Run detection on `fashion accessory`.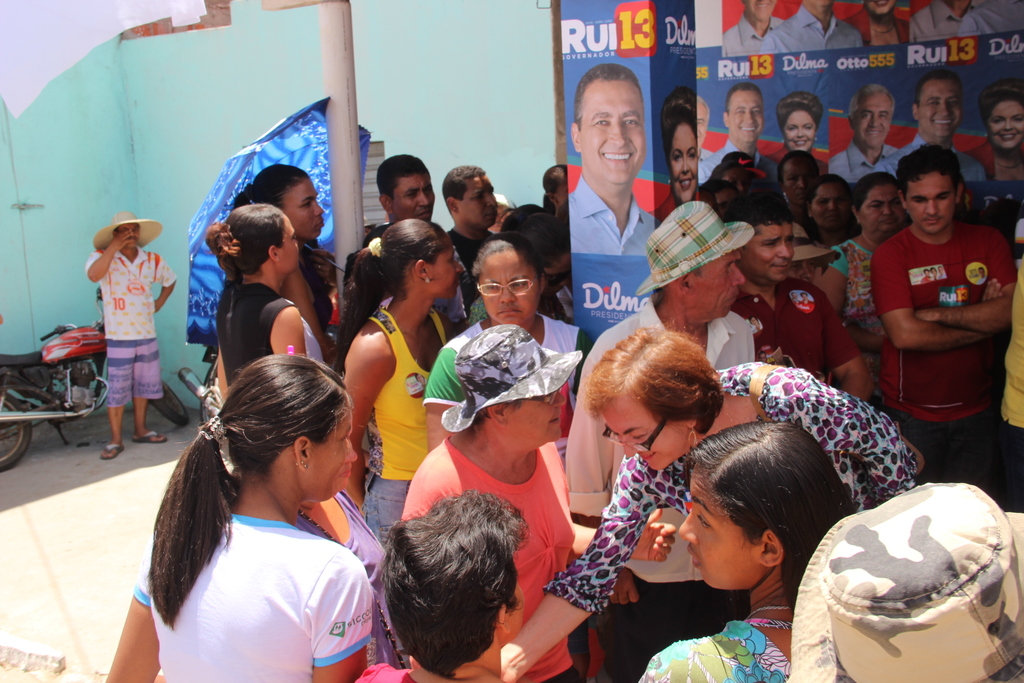
Result: (92,209,161,247).
